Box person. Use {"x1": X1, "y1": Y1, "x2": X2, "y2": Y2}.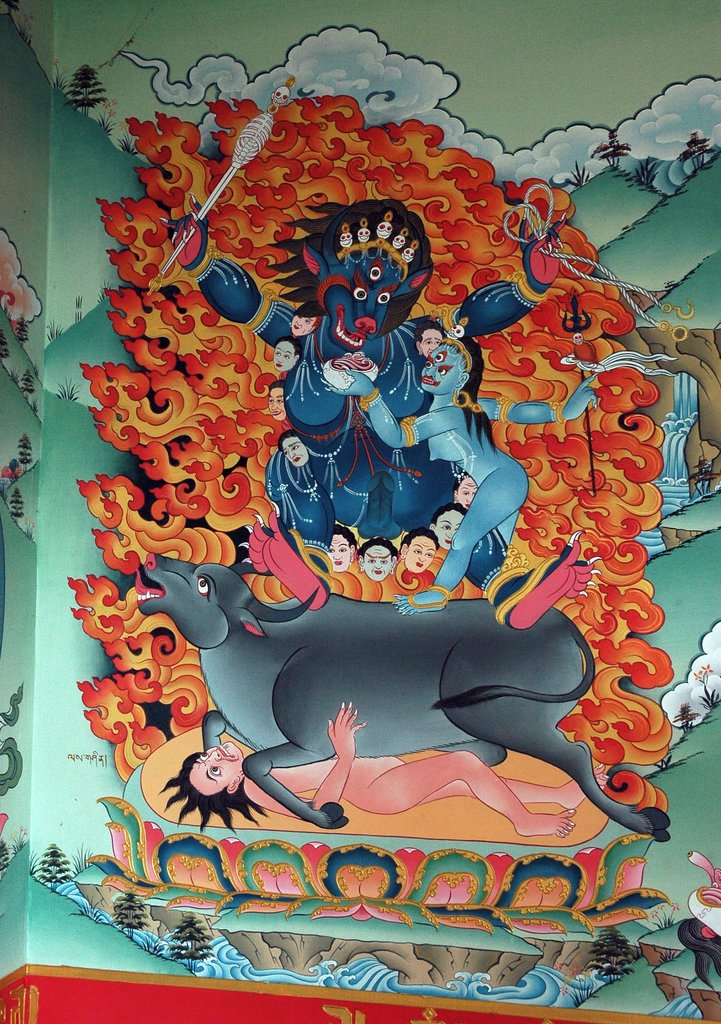
{"x1": 399, "y1": 529, "x2": 439, "y2": 572}.
